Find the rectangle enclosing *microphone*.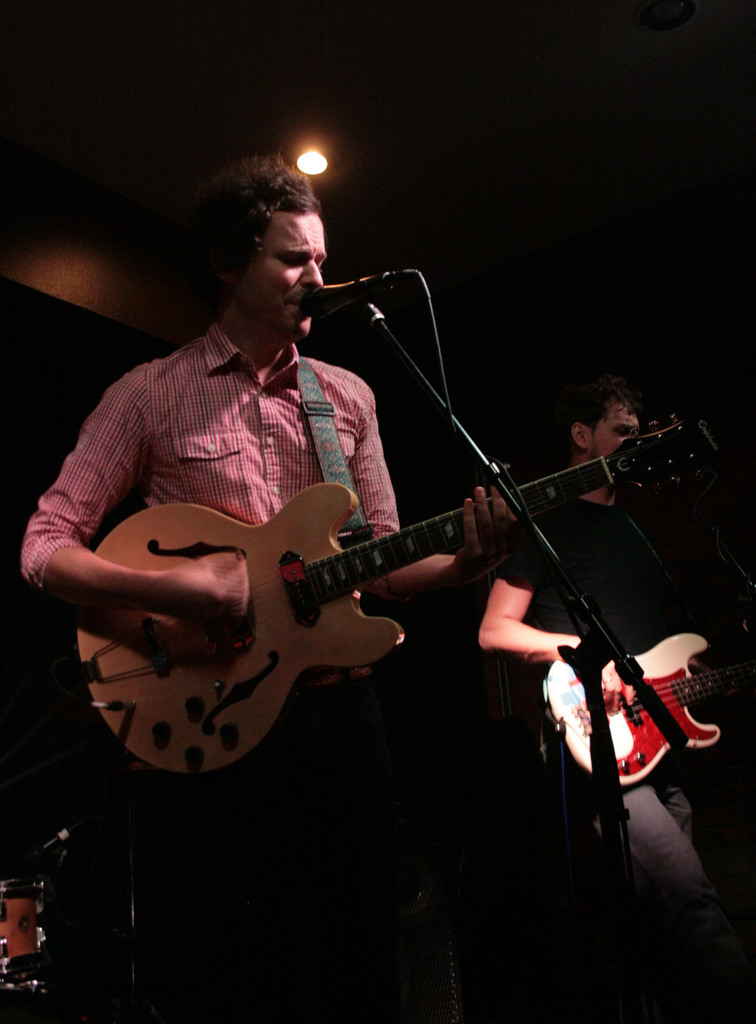
290:255:418:320.
